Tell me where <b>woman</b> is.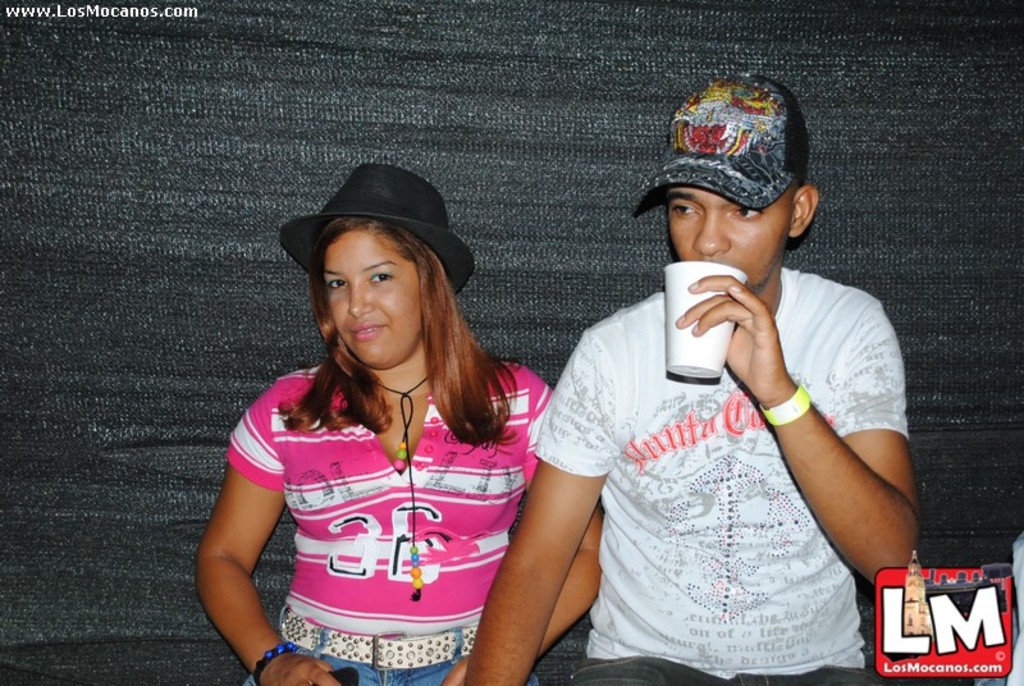
<b>woman</b> is at [184, 212, 571, 671].
